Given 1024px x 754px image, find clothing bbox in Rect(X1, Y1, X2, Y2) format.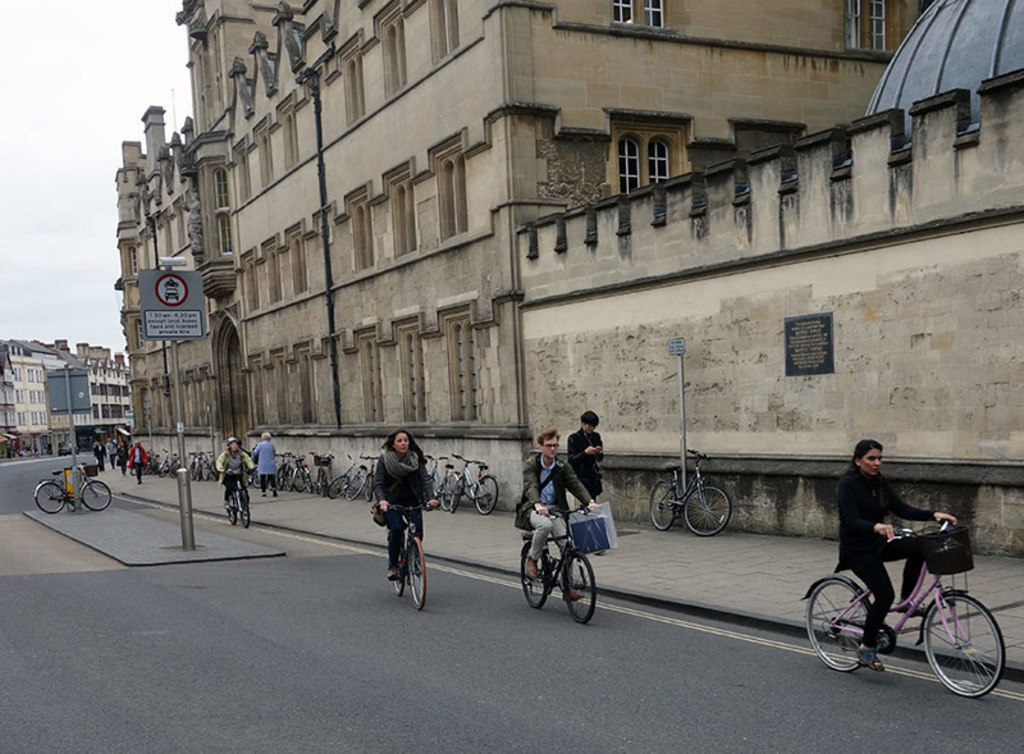
Rect(827, 467, 946, 644).
